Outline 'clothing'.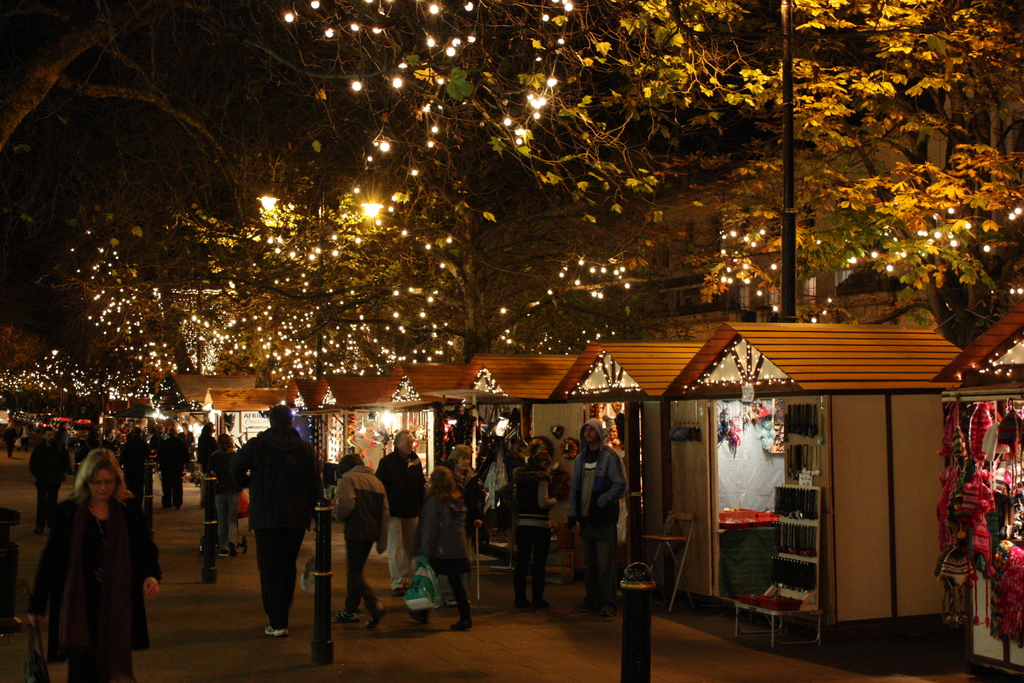
Outline: {"left": 419, "top": 495, "right": 472, "bottom": 629}.
